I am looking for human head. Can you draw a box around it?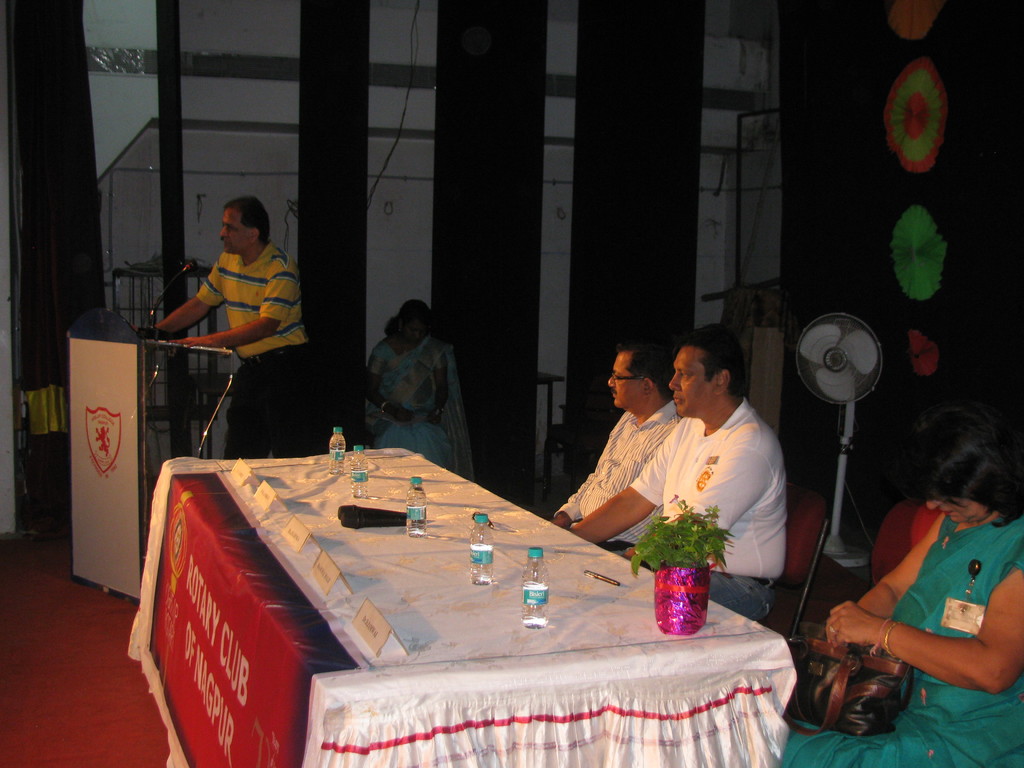
Sure, the bounding box is select_region(219, 198, 273, 255).
